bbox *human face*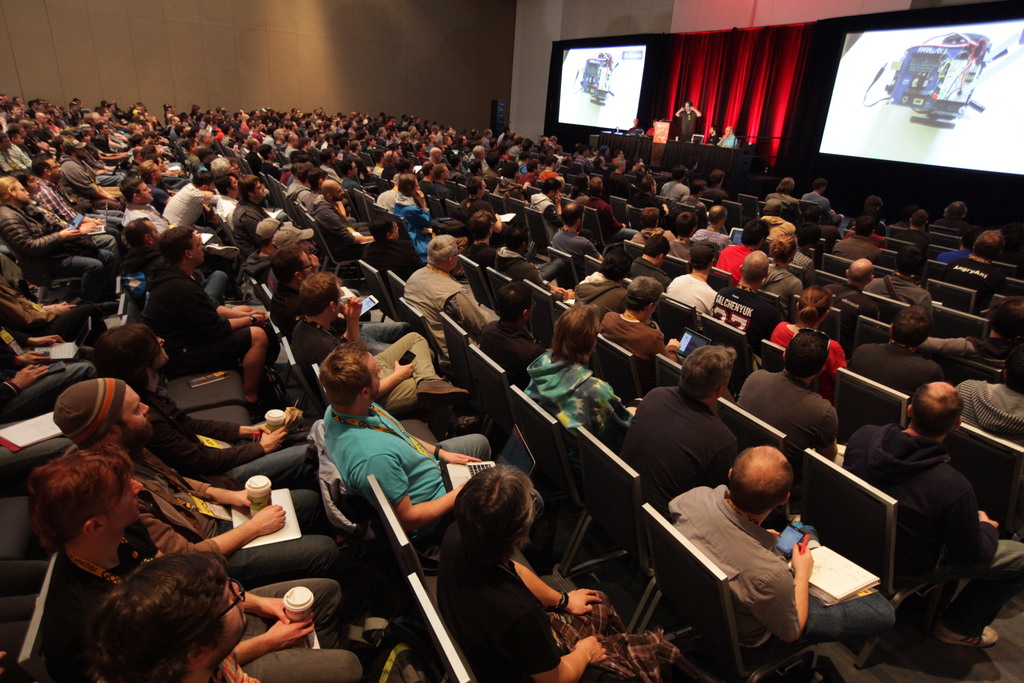
Rect(206, 131, 215, 146)
